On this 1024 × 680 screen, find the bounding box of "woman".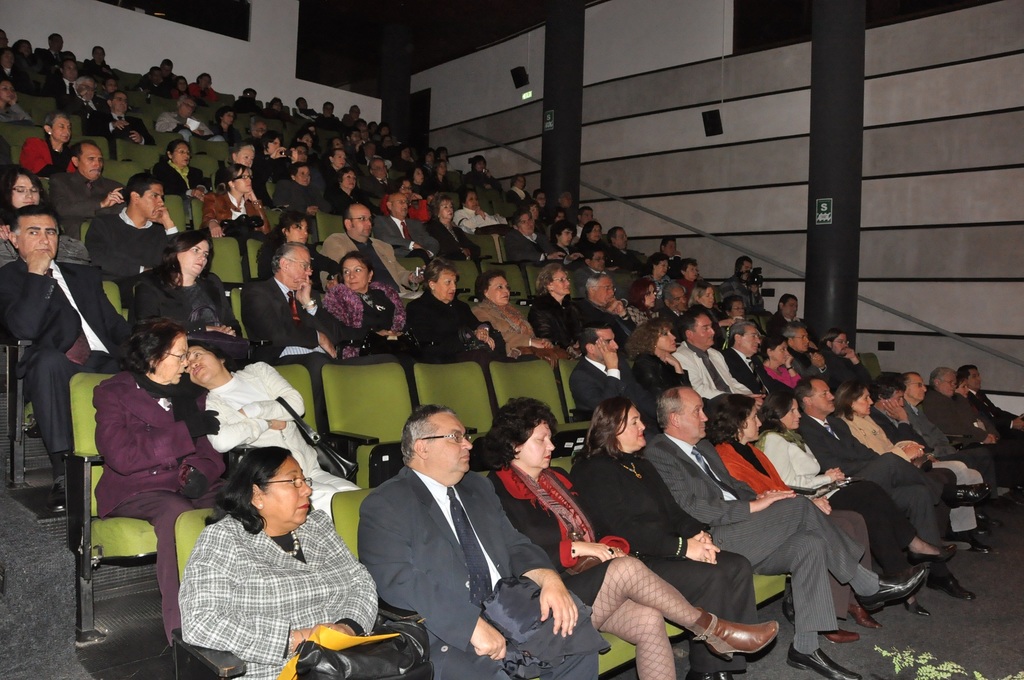
Bounding box: <region>836, 385, 980, 548</region>.
